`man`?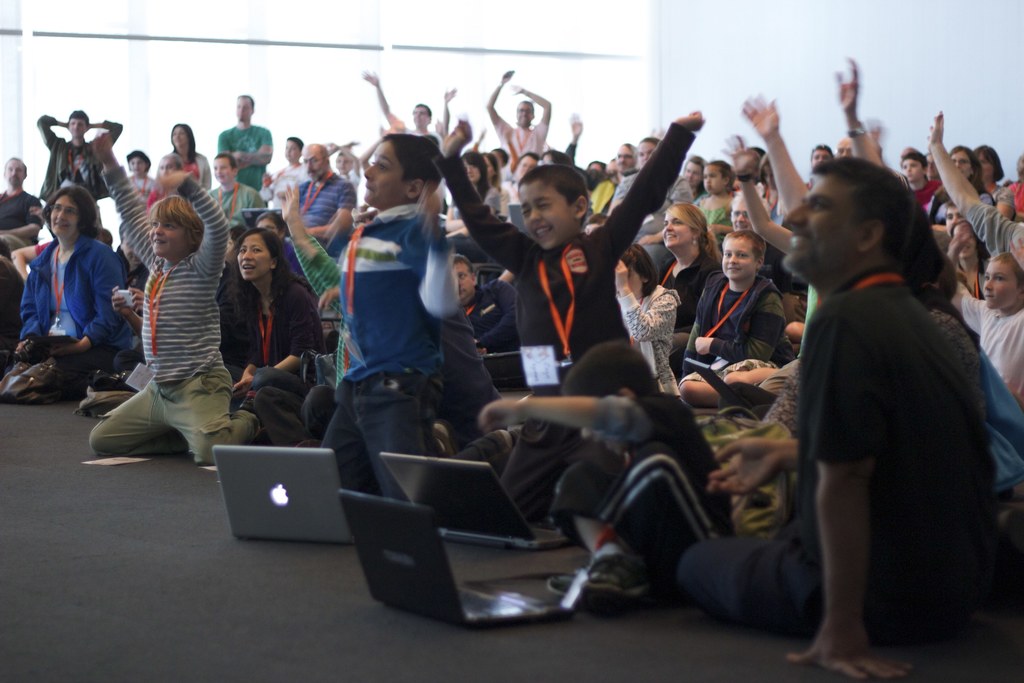
BBox(294, 140, 357, 243)
